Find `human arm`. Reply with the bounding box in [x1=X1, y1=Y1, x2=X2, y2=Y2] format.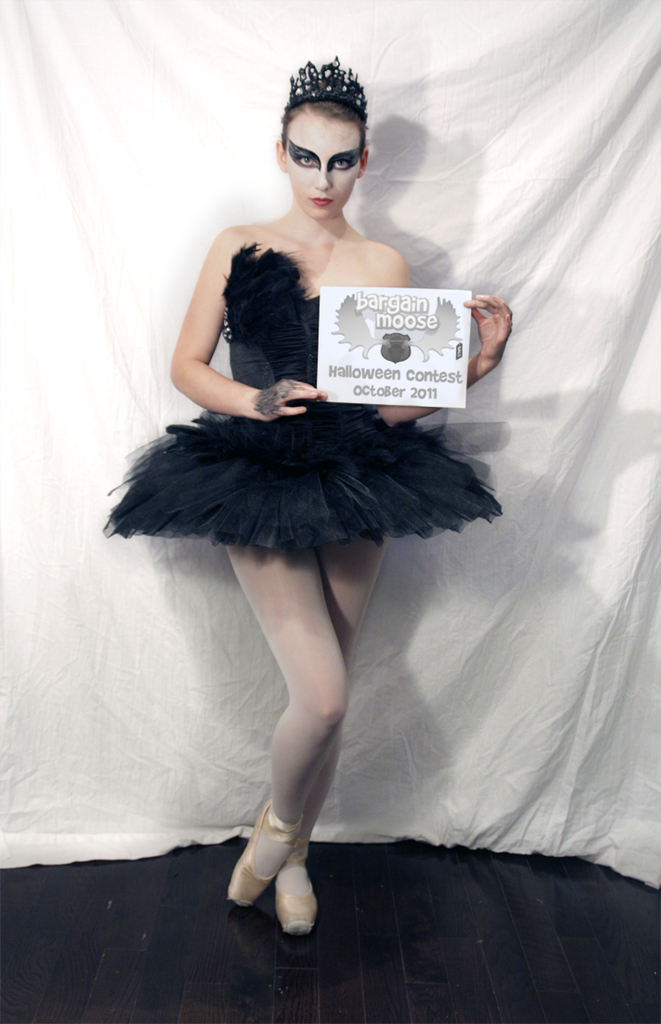
[x1=164, y1=222, x2=291, y2=422].
